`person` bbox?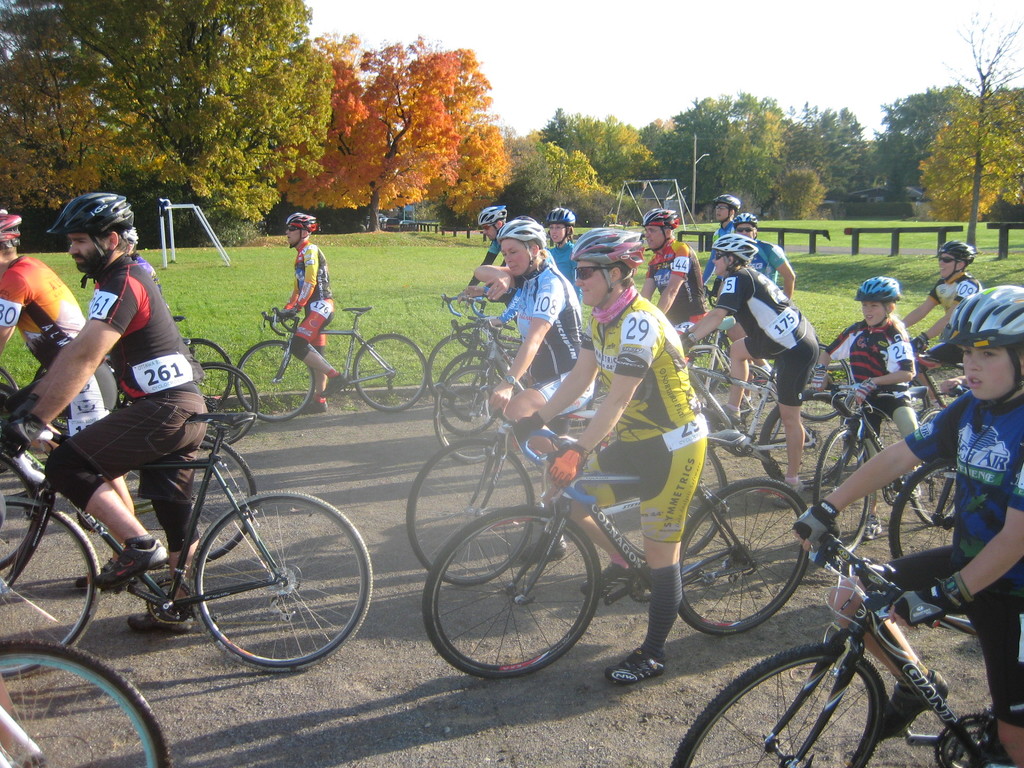
select_region(711, 209, 796, 410)
